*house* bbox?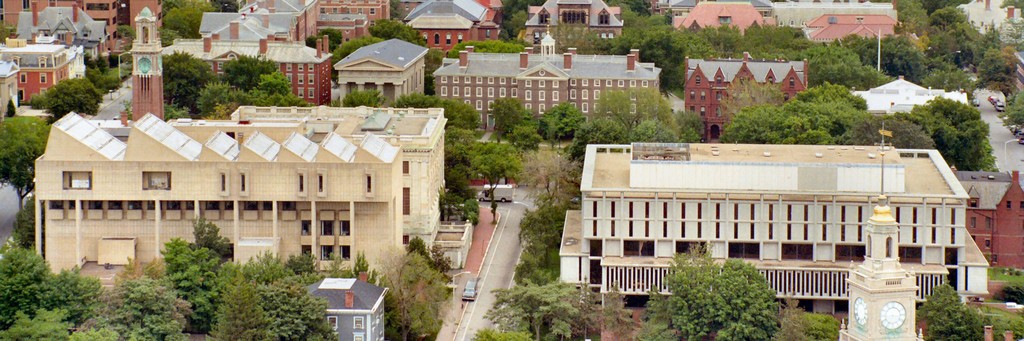
397, 2, 499, 61
